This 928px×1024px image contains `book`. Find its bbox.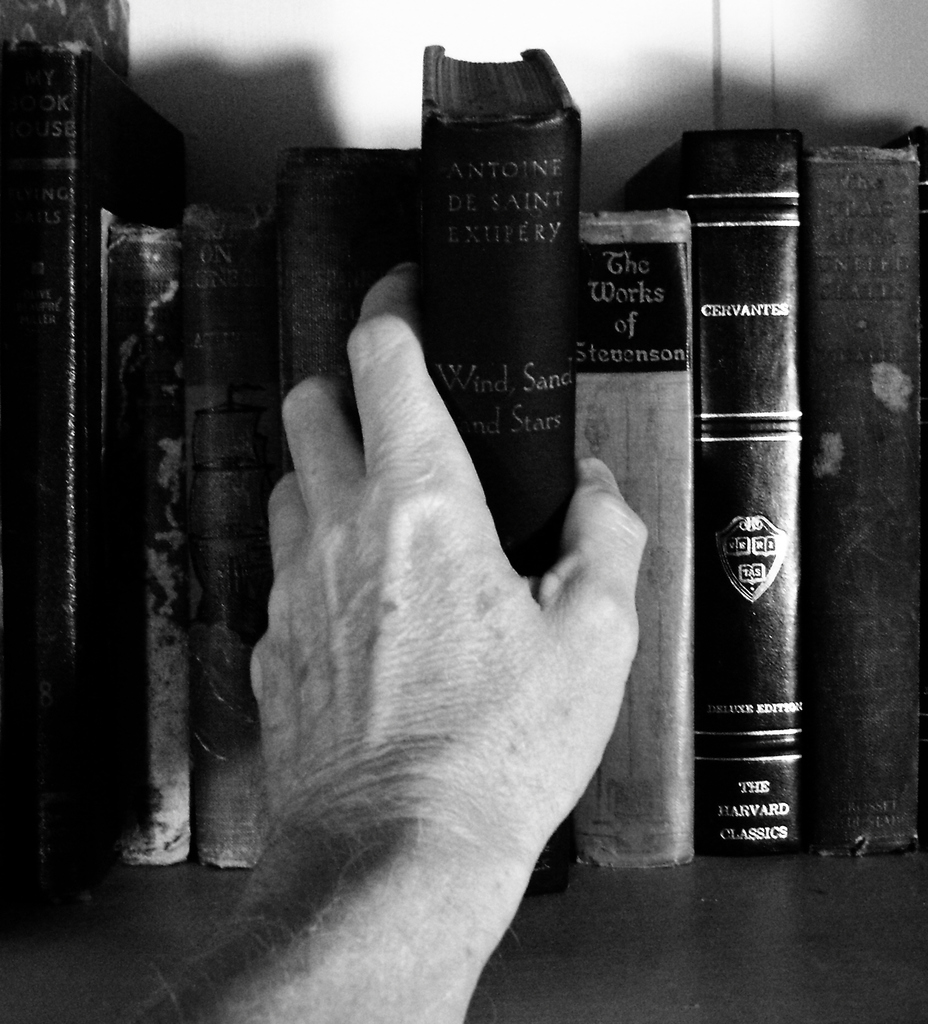
pyautogui.locateOnScreen(656, 127, 803, 868).
